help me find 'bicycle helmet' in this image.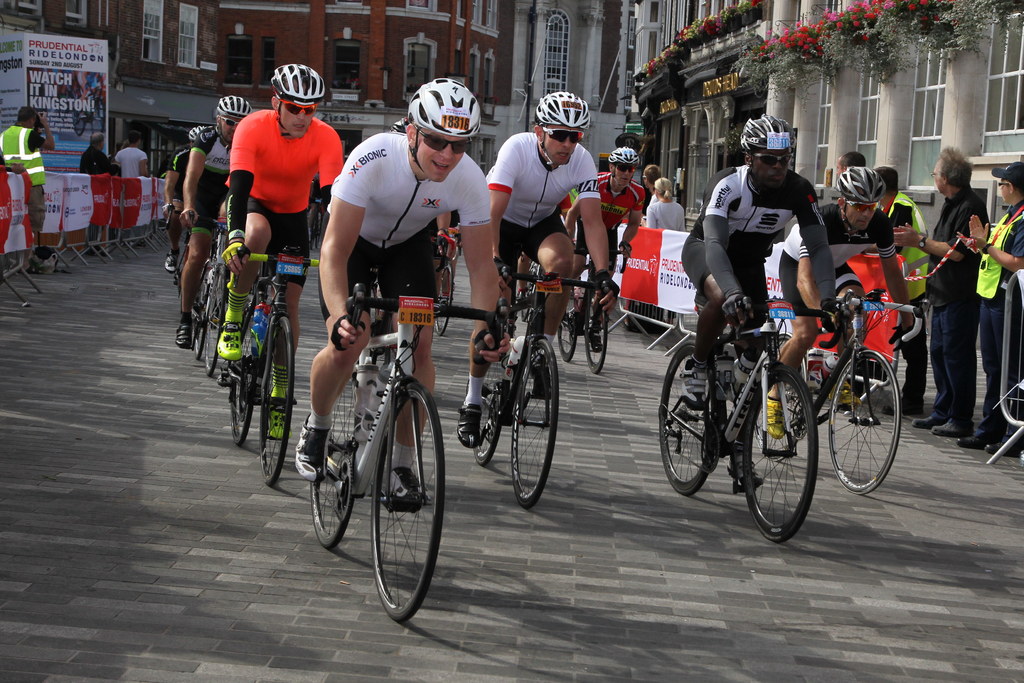
Found it: pyautogui.locateOnScreen(611, 146, 640, 170).
